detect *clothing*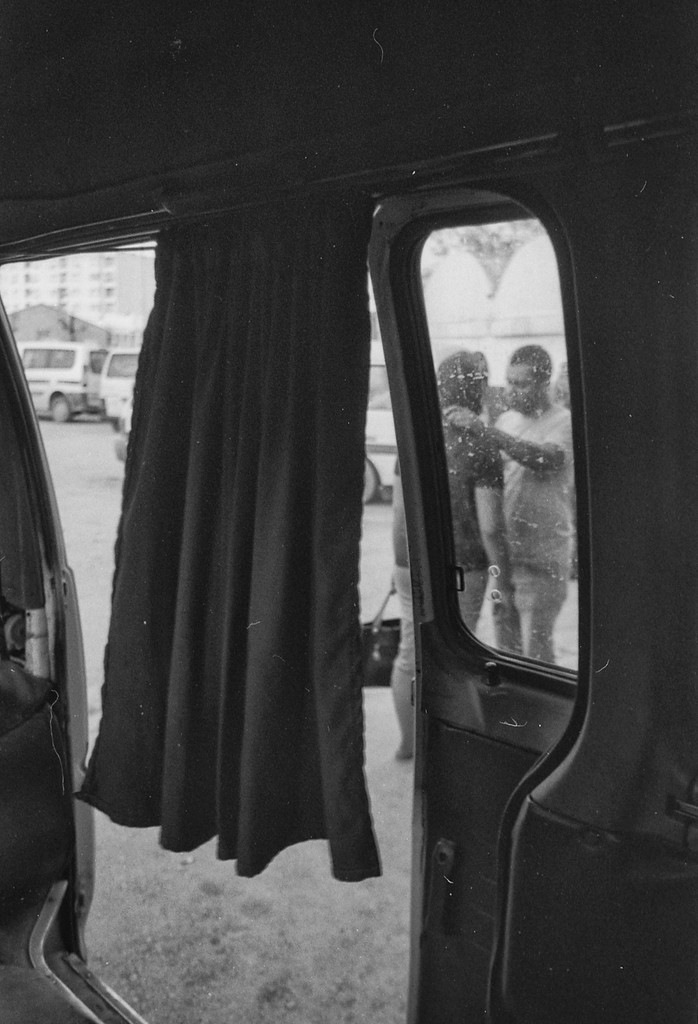
bbox(389, 399, 503, 746)
